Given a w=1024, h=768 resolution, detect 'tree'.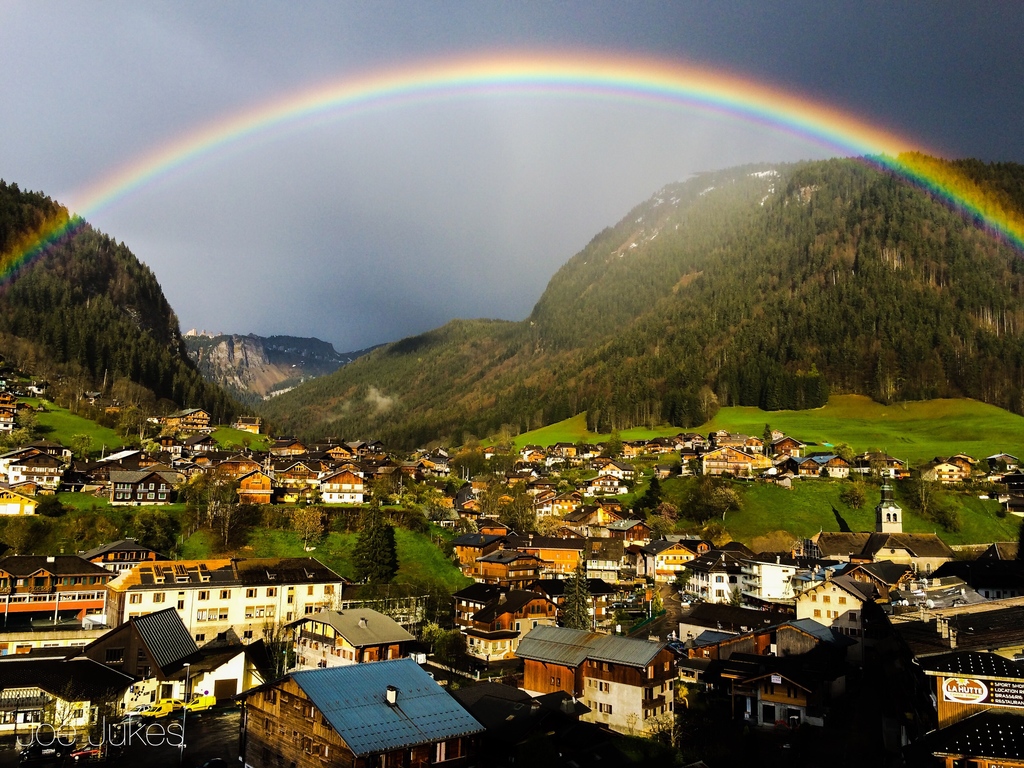
BBox(528, 443, 597, 500).
